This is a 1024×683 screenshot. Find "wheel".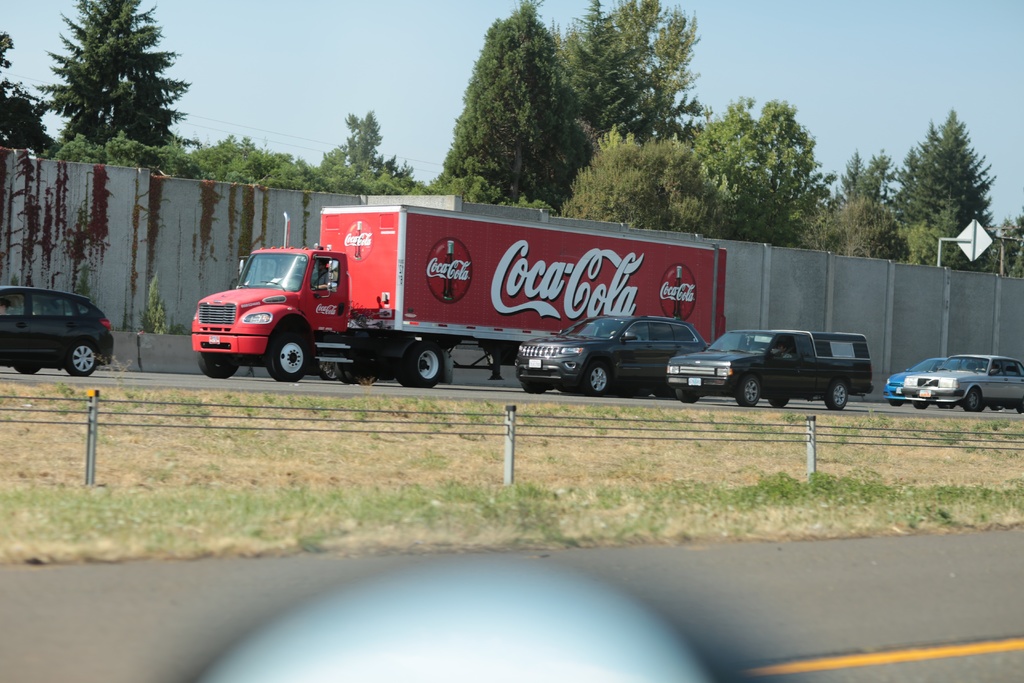
Bounding box: pyautogui.locateOnScreen(767, 399, 788, 408).
